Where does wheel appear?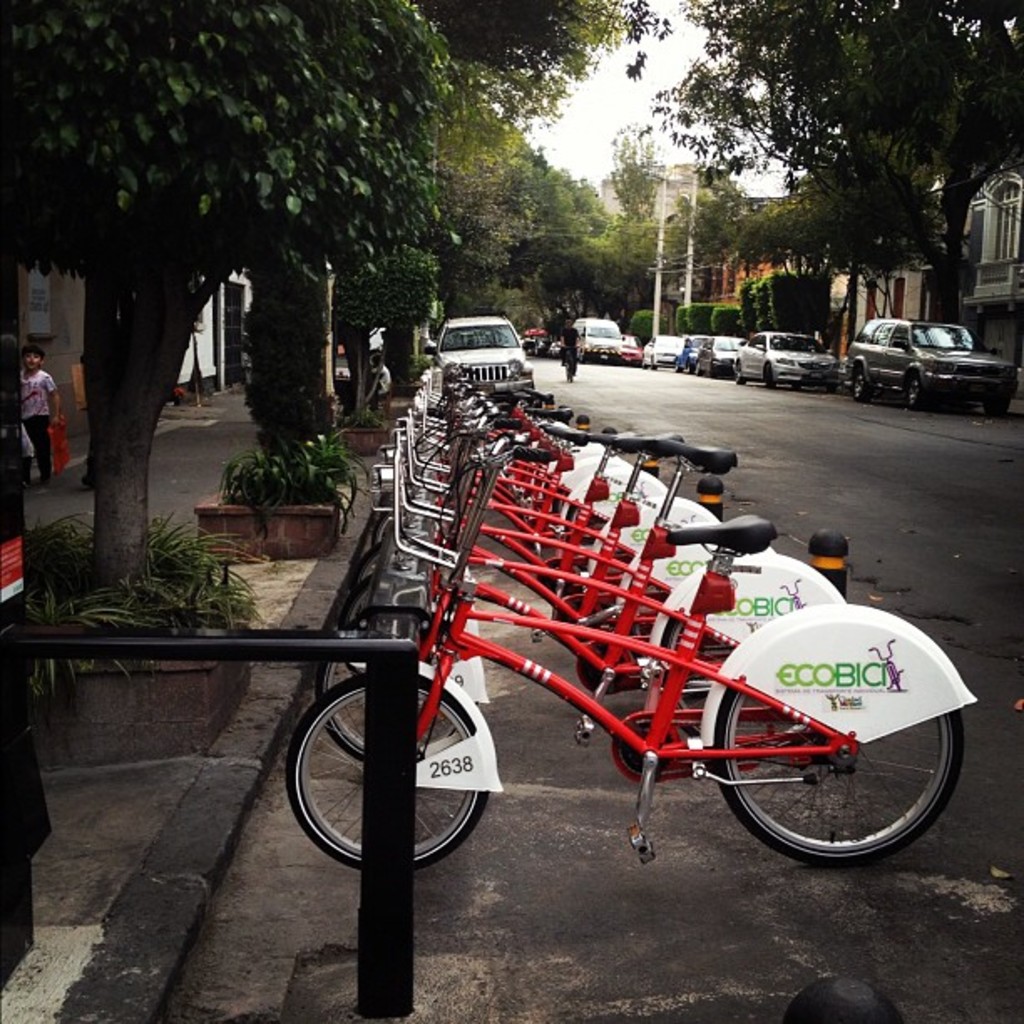
Appears at BBox(825, 381, 835, 392).
